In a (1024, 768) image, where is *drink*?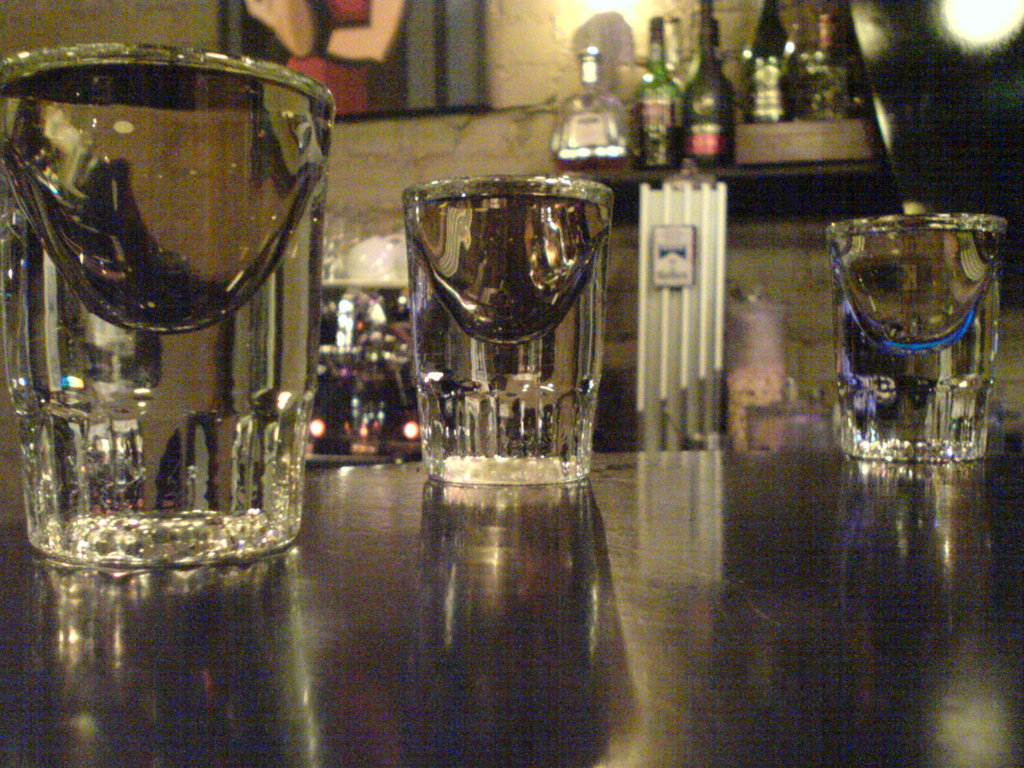
box(743, 0, 790, 118).
